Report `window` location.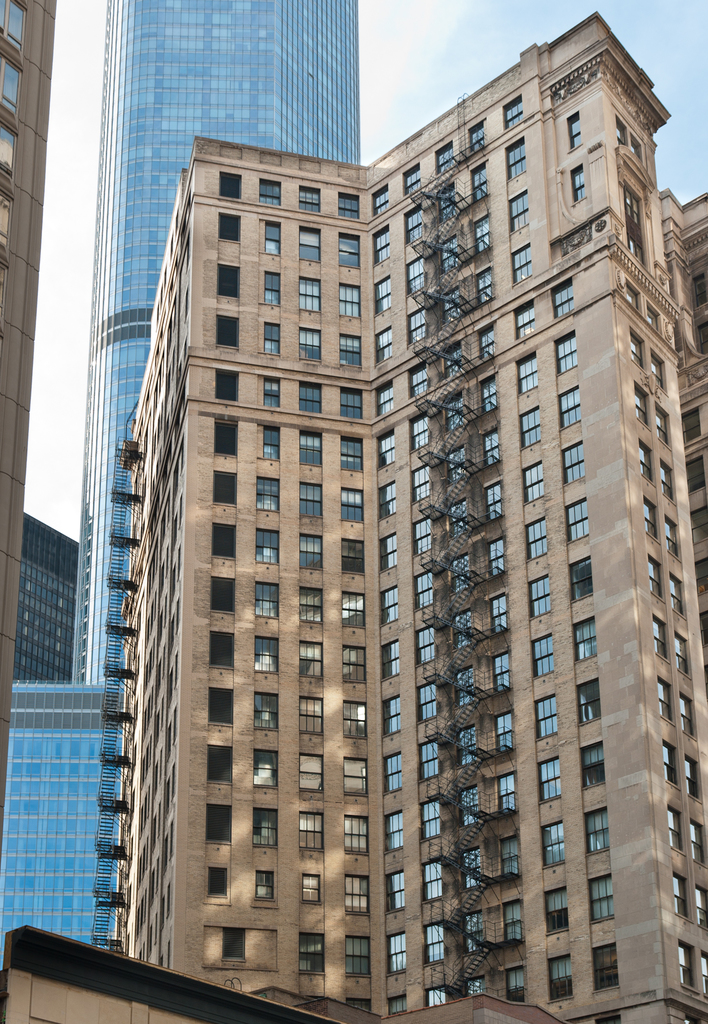
Report: (left=553, top=959, right=569, bottom=1001).
